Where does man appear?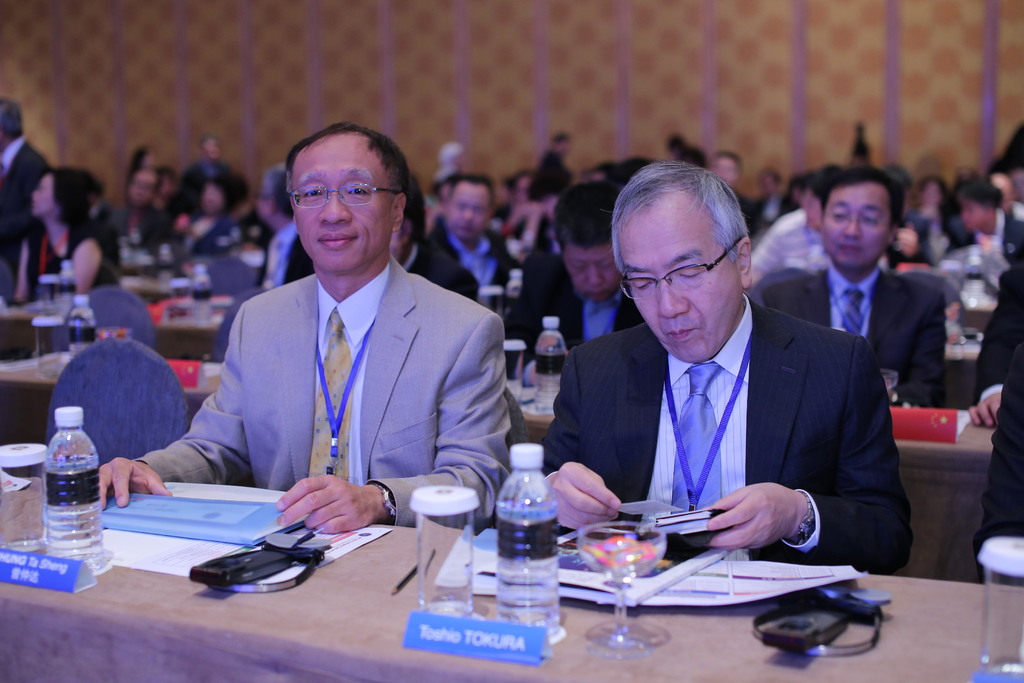
Appears at l=291, t=172, r=484, b=307.
